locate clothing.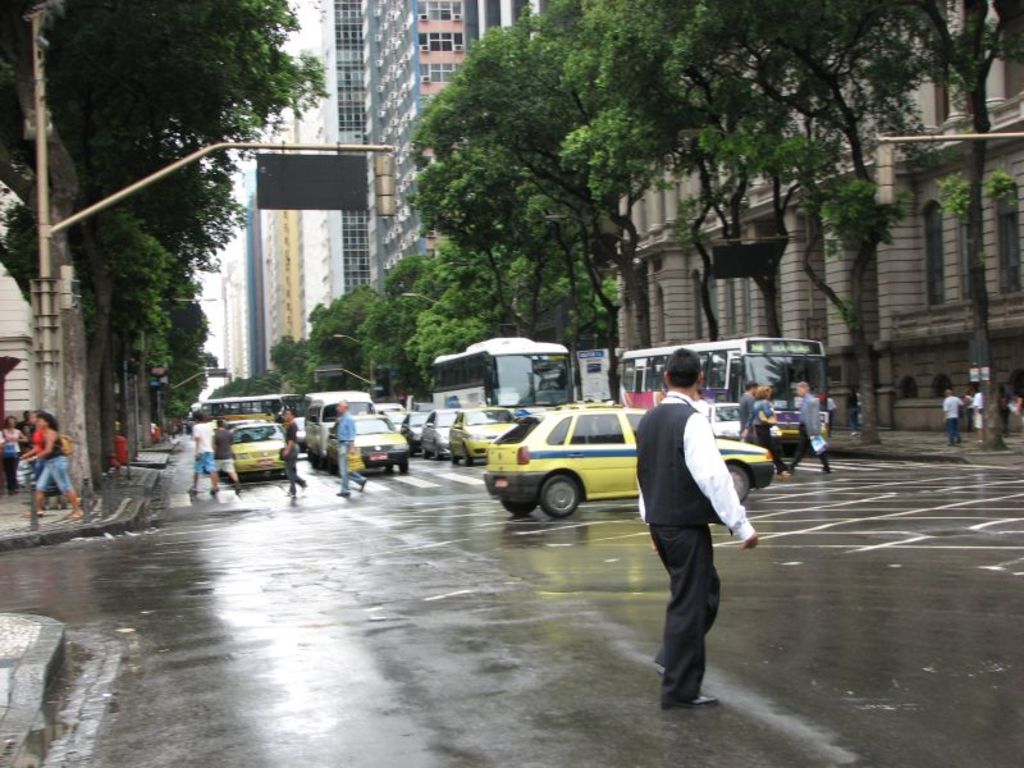
Bounding box: <region>641, 369, 759, 691</region>.
